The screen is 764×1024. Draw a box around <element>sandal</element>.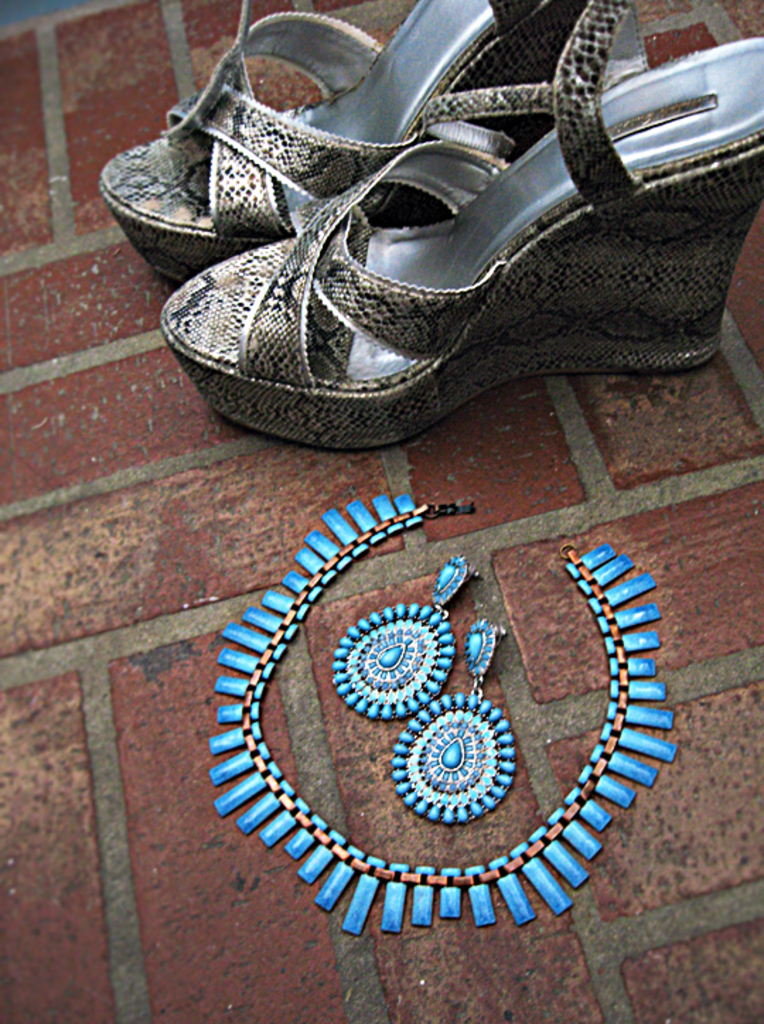
{"x1": 93, "y1": 0, "x2": 591, "y2": 283}.
